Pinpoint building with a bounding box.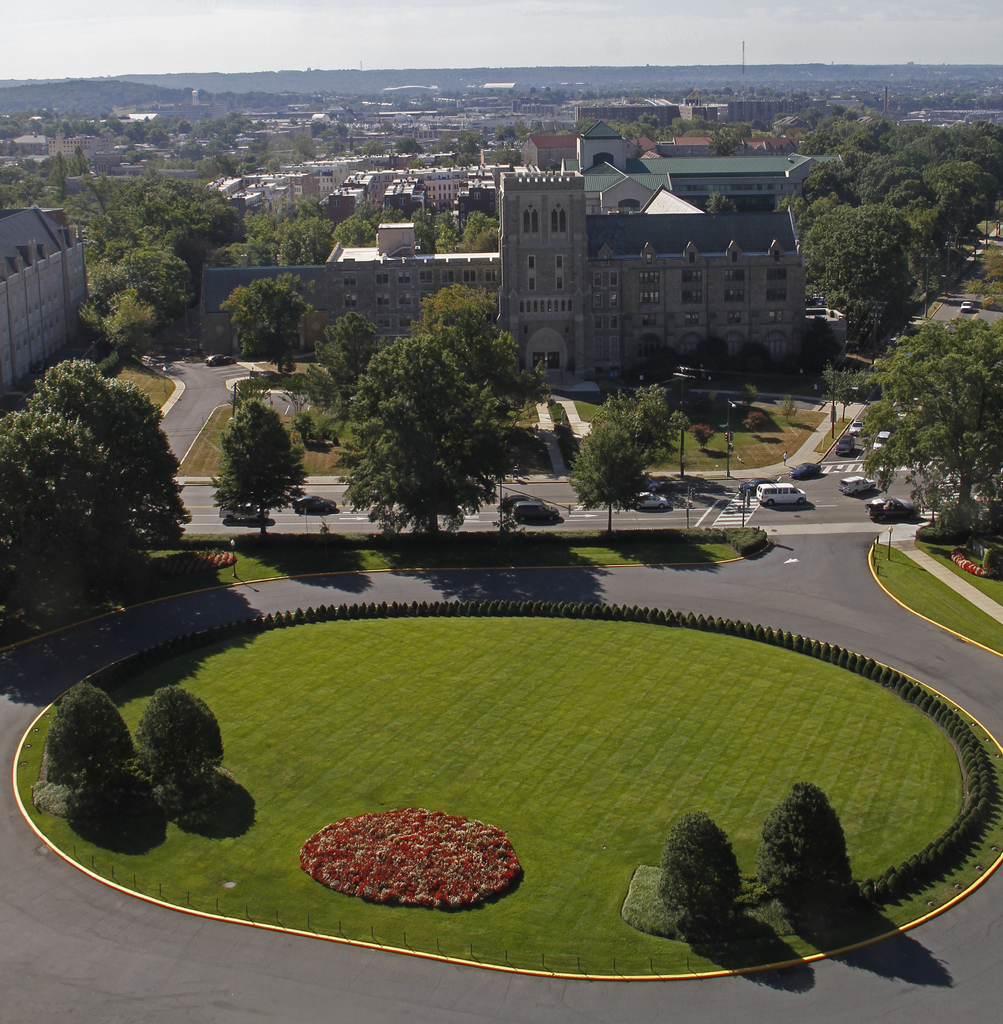
(202,167,806,378).
